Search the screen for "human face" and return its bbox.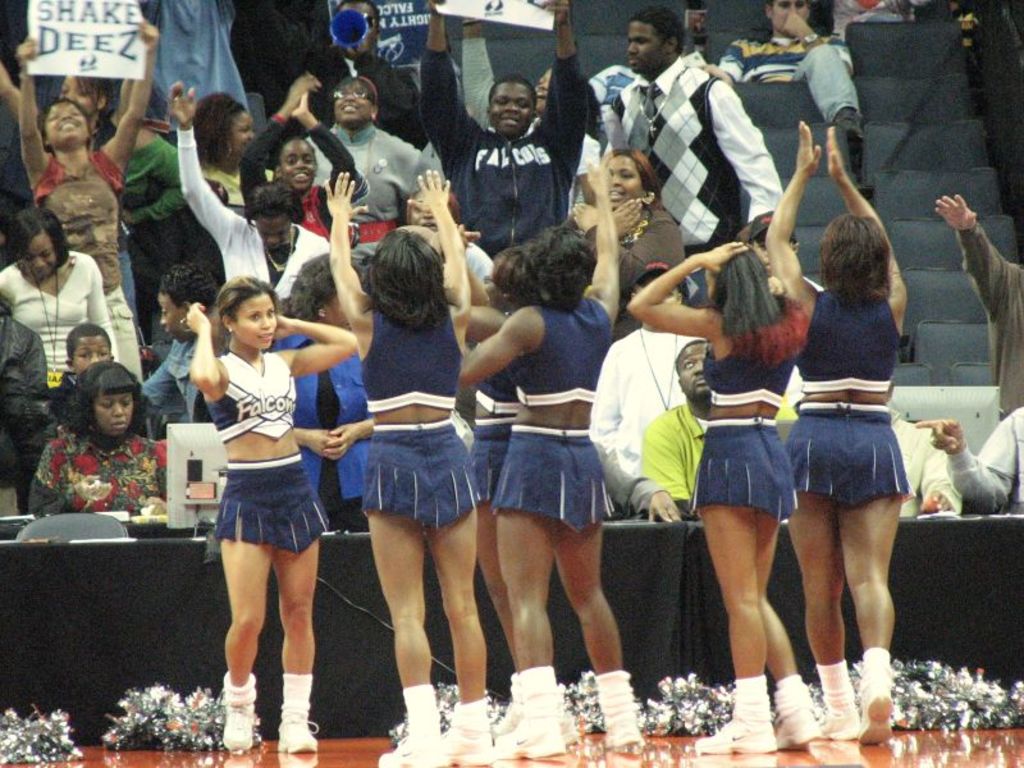
Found: 486:78:535:133.
